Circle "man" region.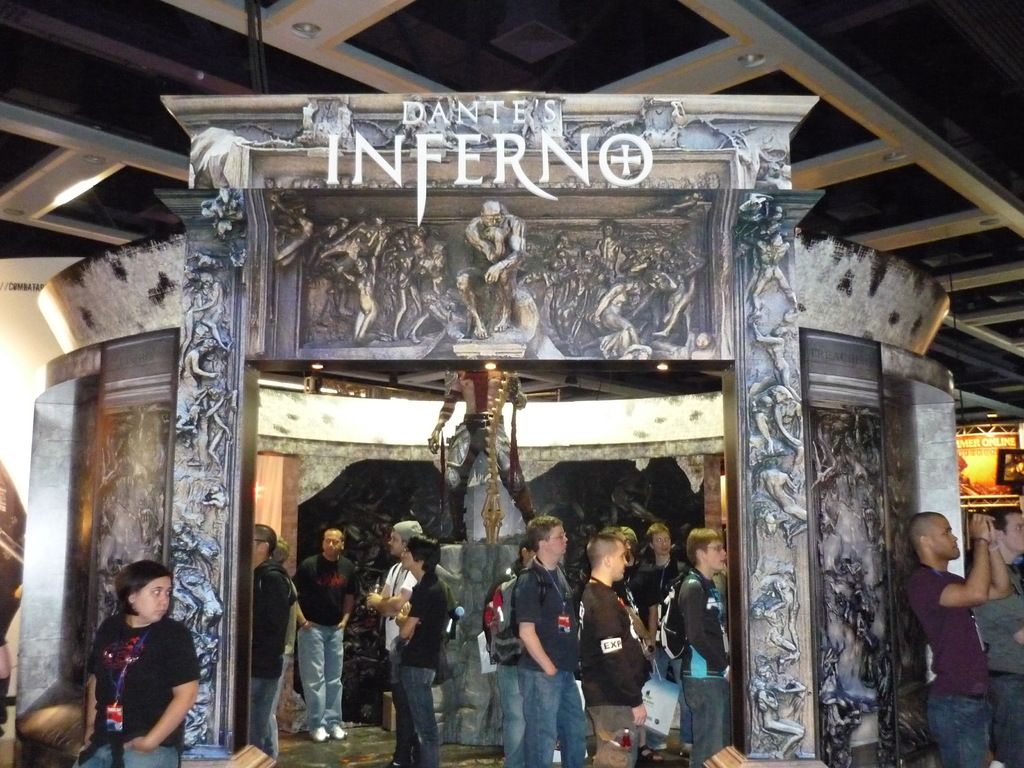
Region: box=[576, 532, 649, 767].
